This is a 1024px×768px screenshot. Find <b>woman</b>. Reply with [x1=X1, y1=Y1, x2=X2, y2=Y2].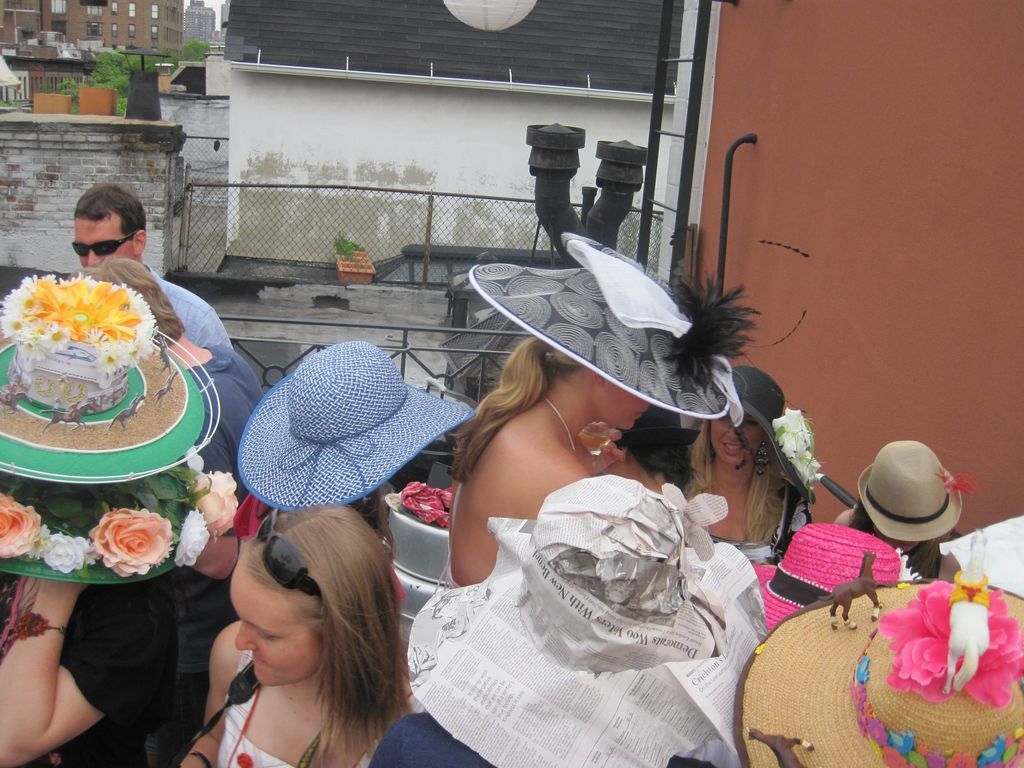
[x1=168, y1=476, x2=445, y2=767].
